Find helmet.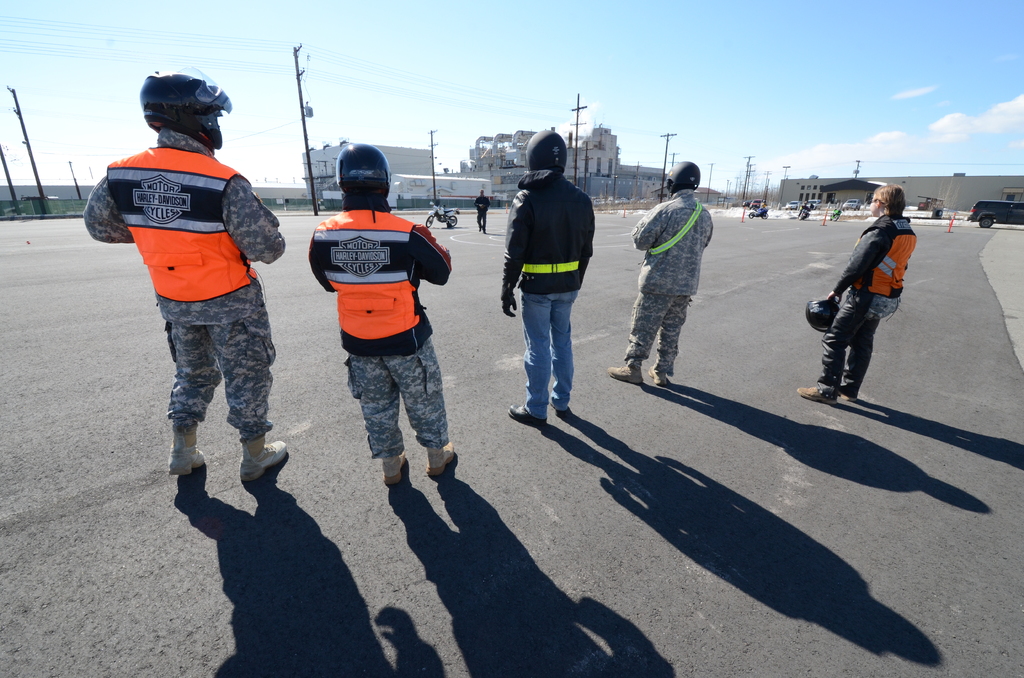
detection(333, 147, 413, 213).
